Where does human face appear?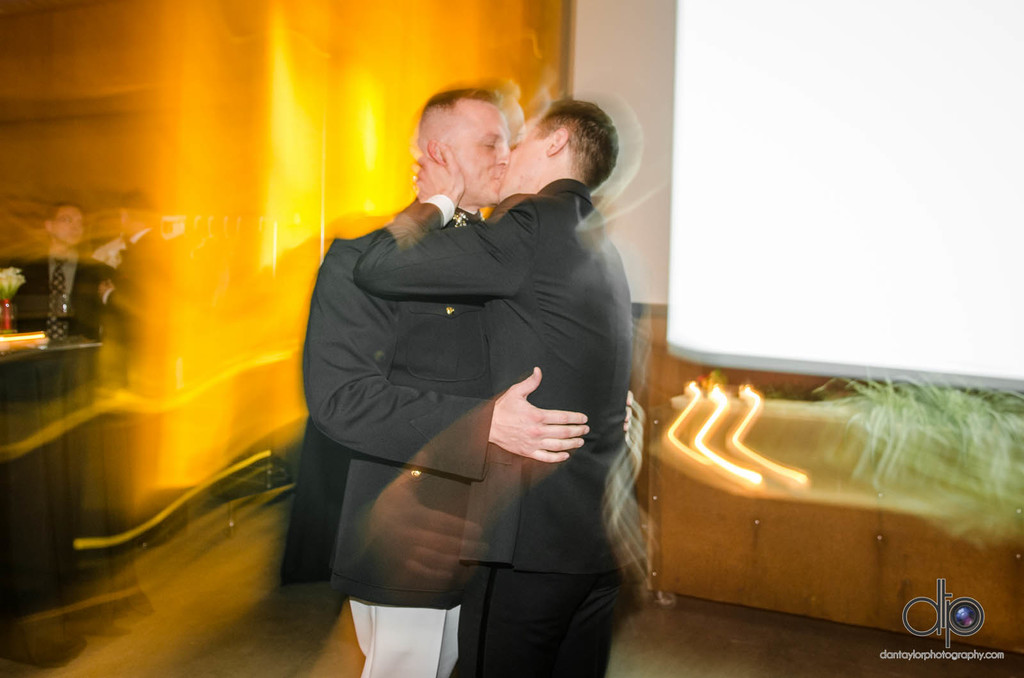
Appears at rect(453, 106, 504, 196).
